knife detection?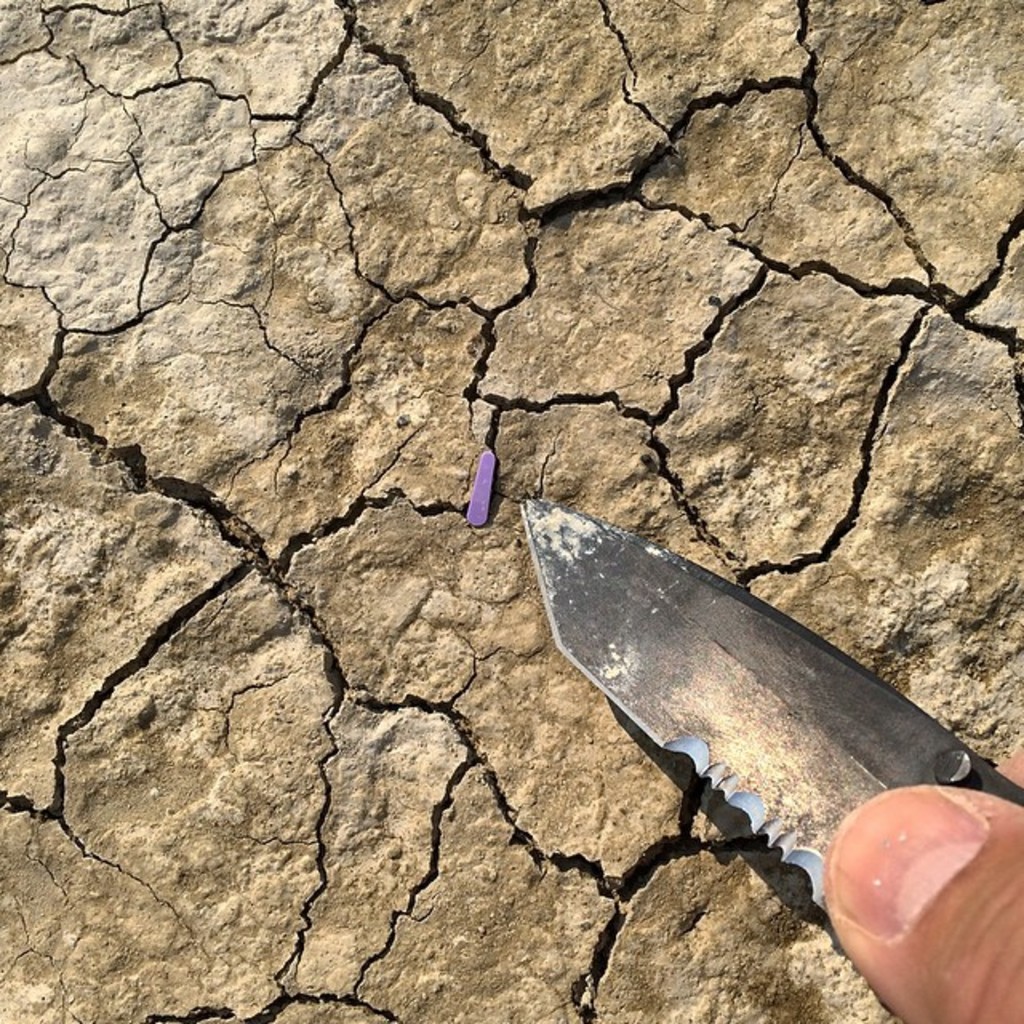
bbox=[522, 490, 1022, 1022]
